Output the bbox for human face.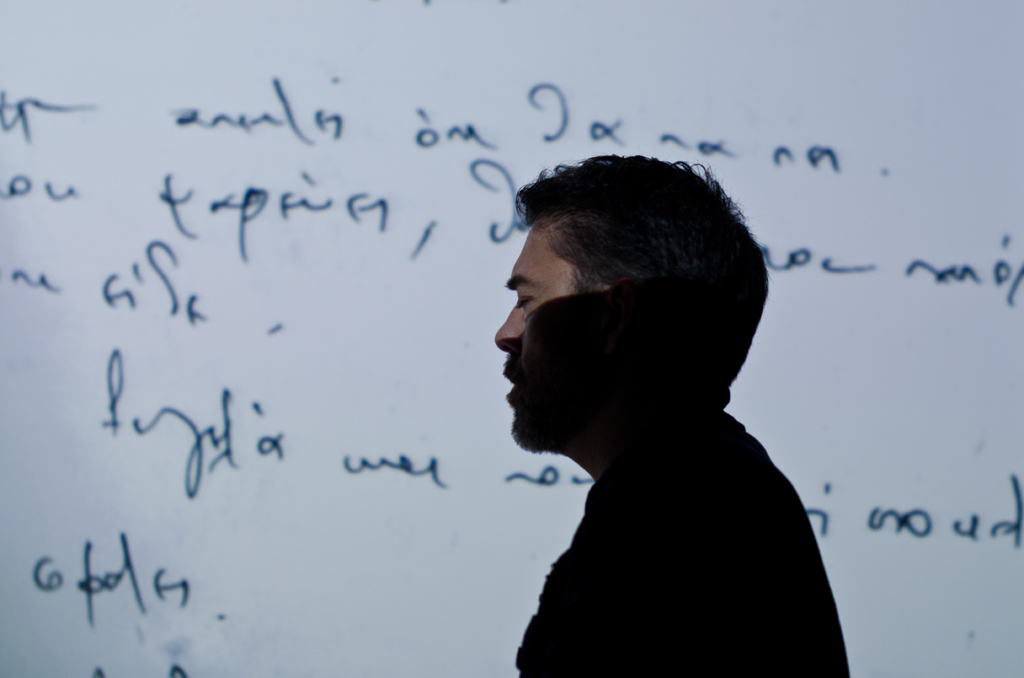
<region>494, 229, 595, 448</region>.
